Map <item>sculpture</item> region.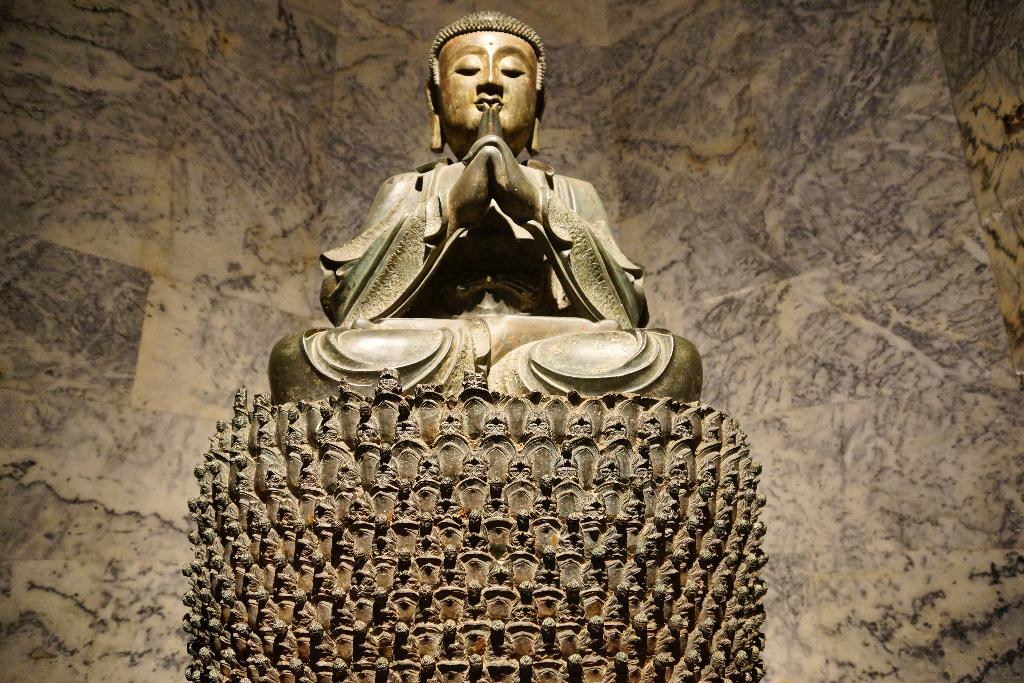
Mapped to box=[743, 536, 772, 570].
